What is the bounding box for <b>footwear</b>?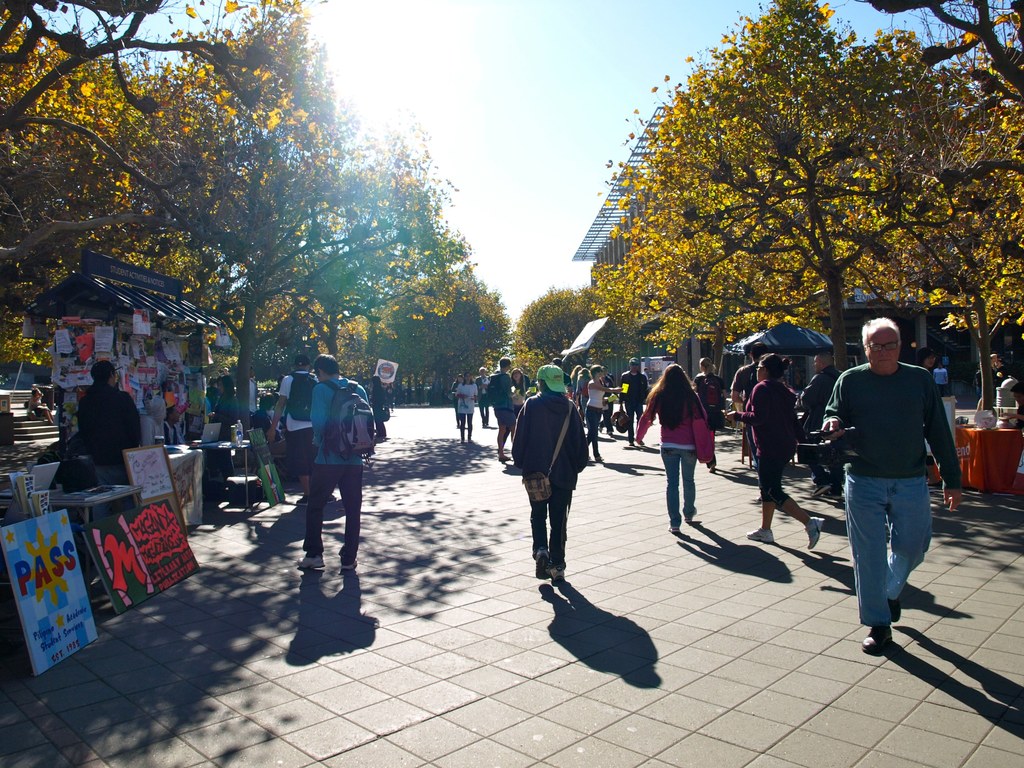
bbox(538, 547, 551, 582).
